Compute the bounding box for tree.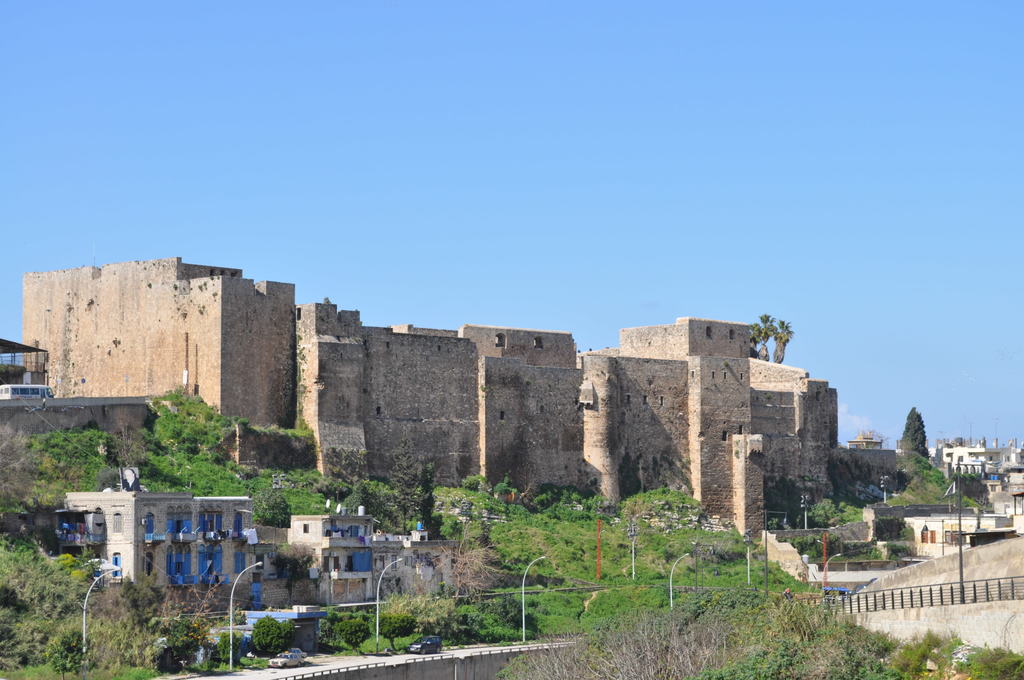
left=950, top=472, right=991, bottom=508.
